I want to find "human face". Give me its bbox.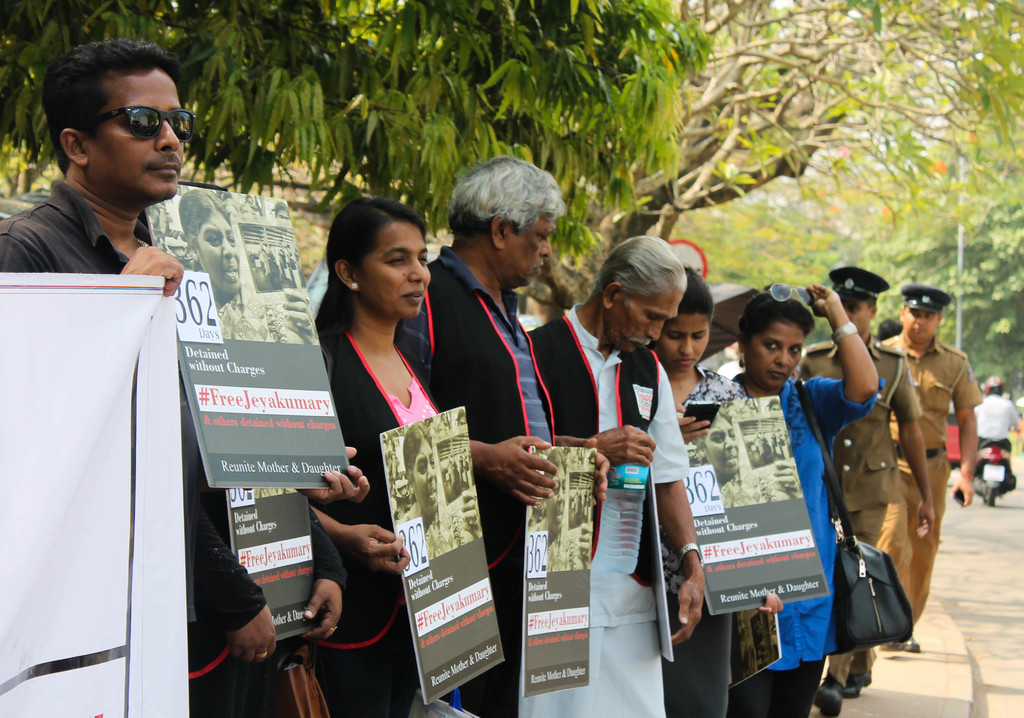
left=92, top=65, right=185, bottom=207.
